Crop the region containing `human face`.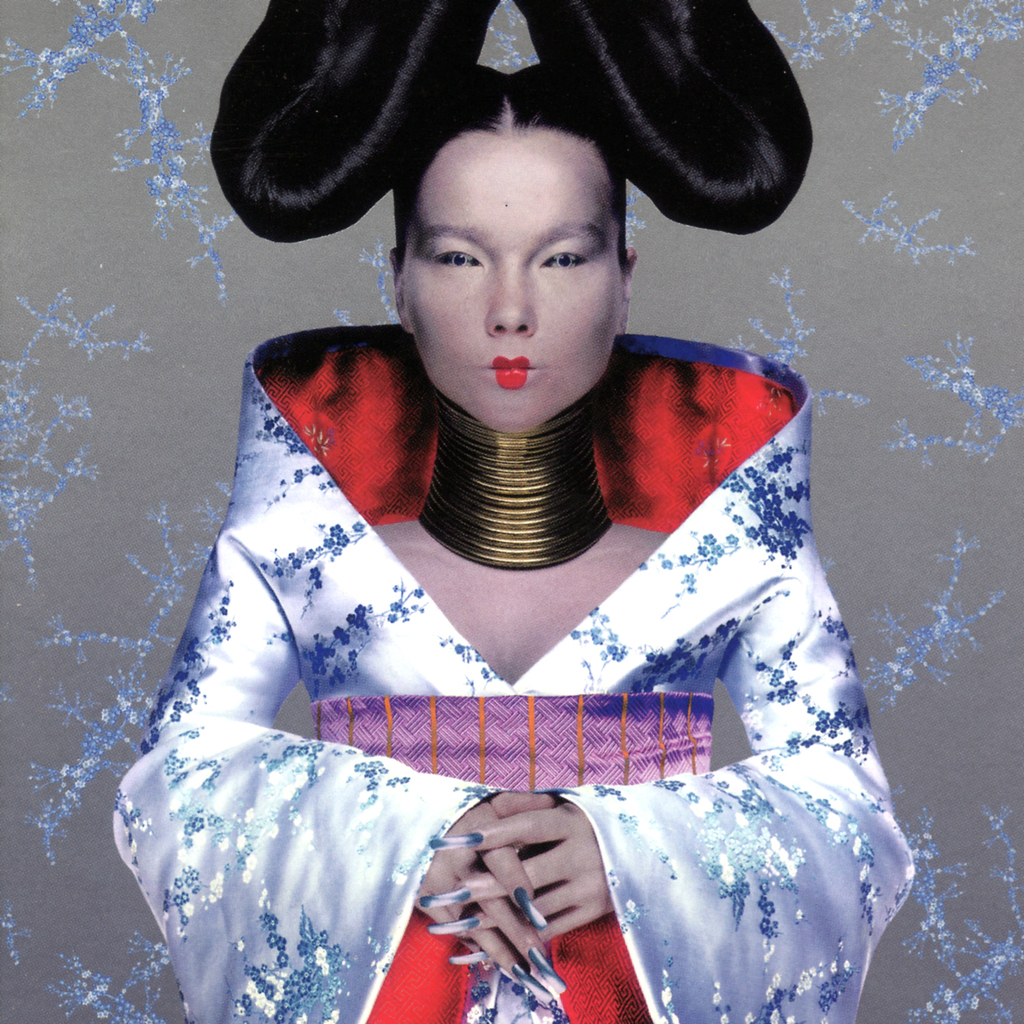
Crop region: pyautogui.locateOnScreen(407, 131, 619, 440).
